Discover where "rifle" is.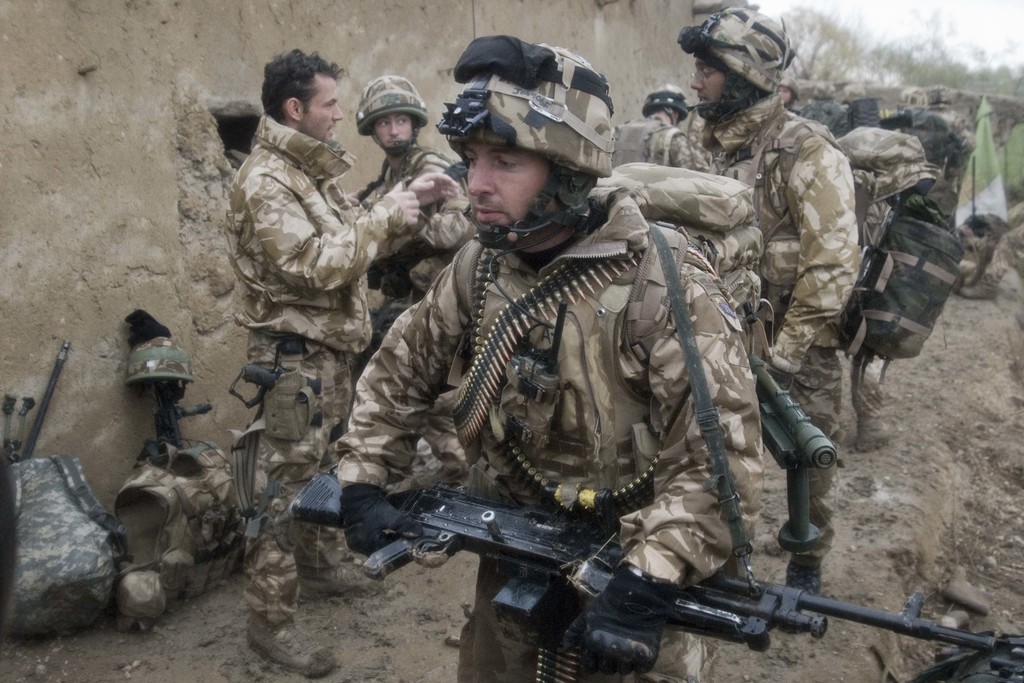
Discovered at rect(289, 486, 993, 682).
